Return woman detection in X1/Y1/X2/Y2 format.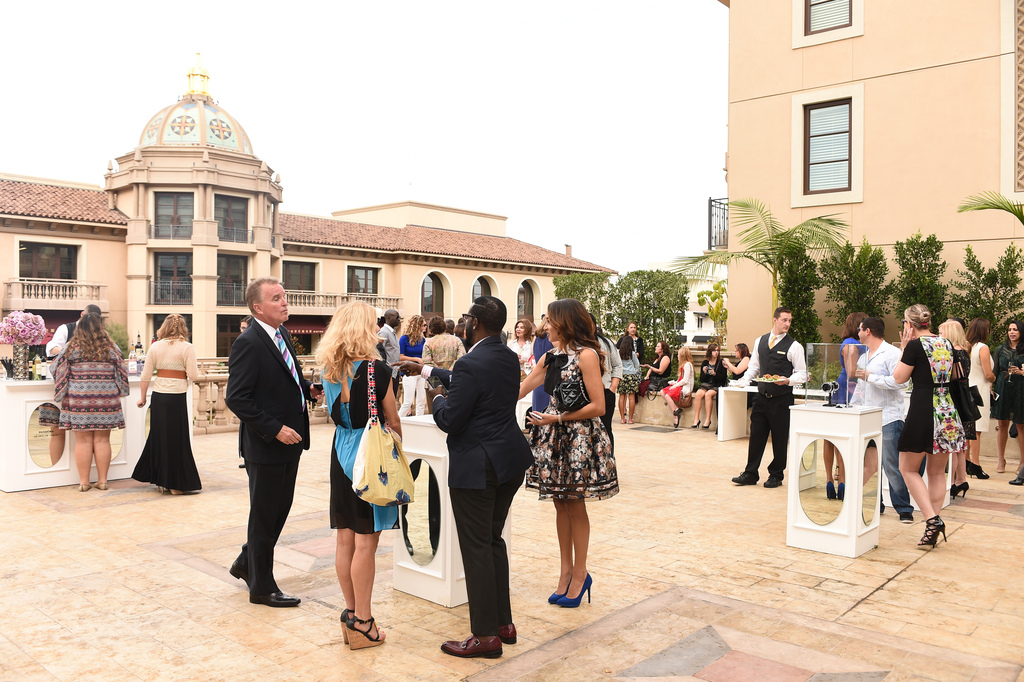
616/336/641/425.
